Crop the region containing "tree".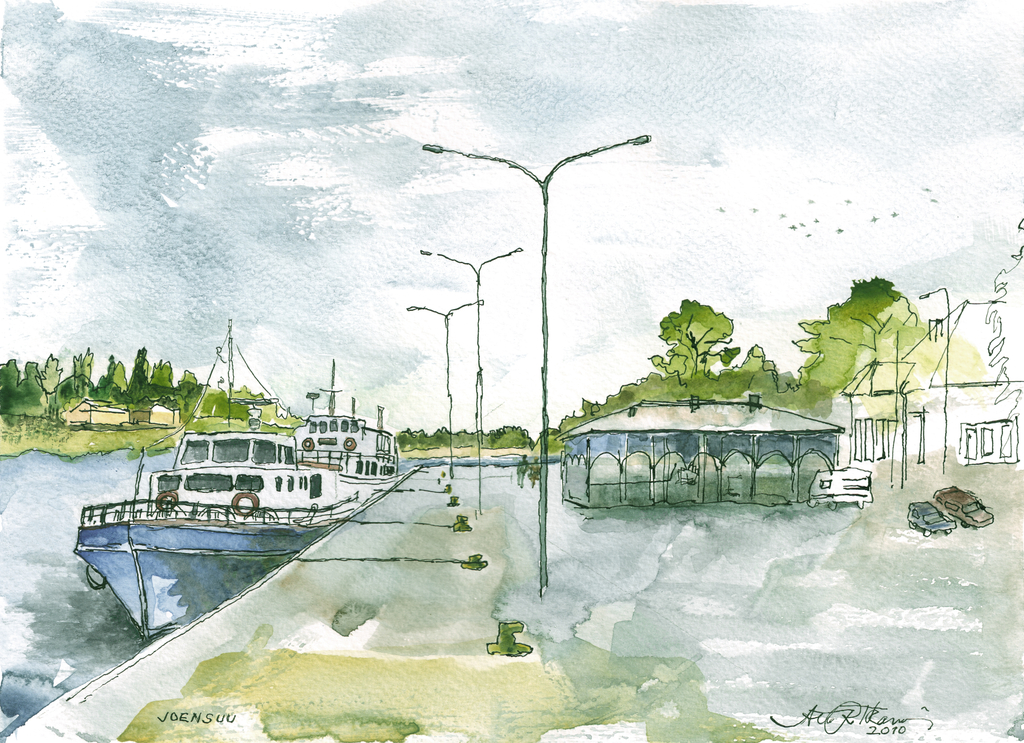
Crop region: (644, 293, 741, 377).
